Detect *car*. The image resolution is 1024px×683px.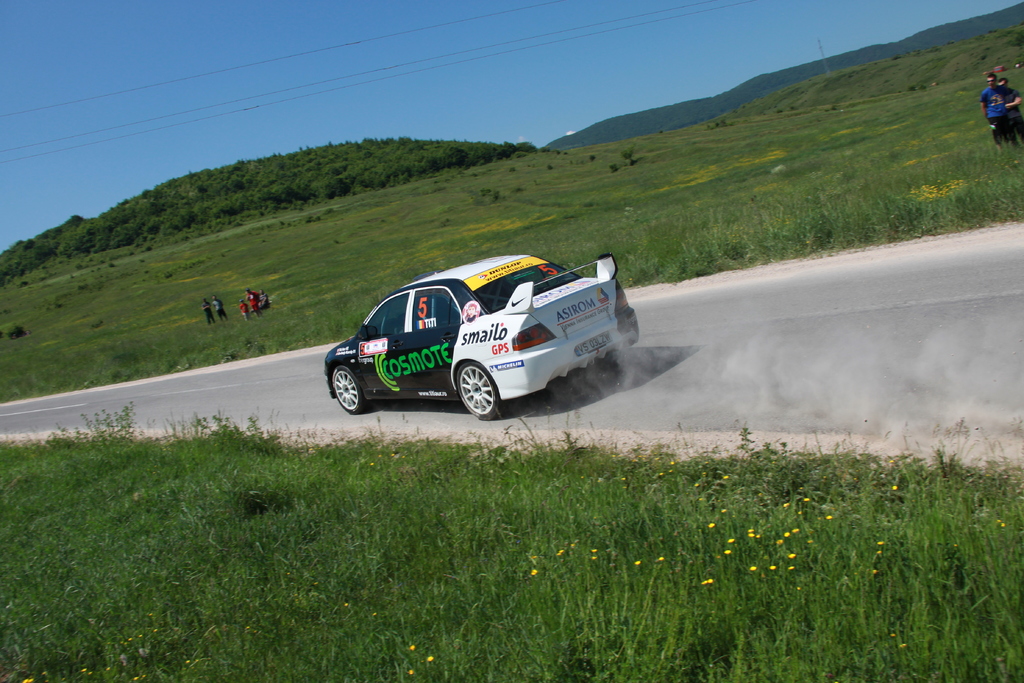
[323, 251, 639, 422].
